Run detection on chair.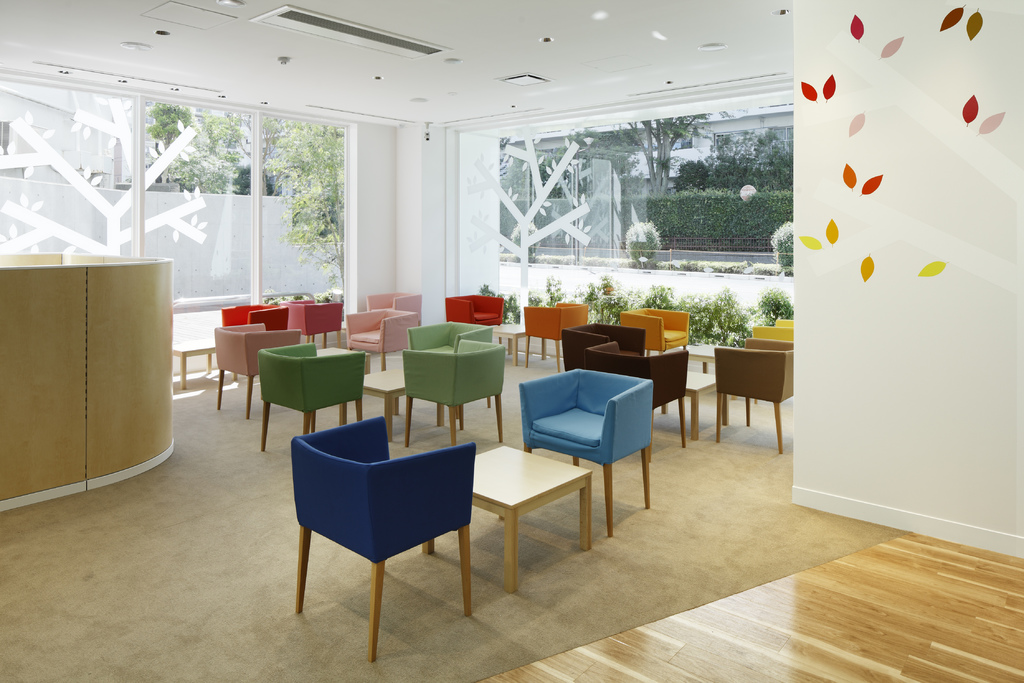
Result: 588,341,690,447.
